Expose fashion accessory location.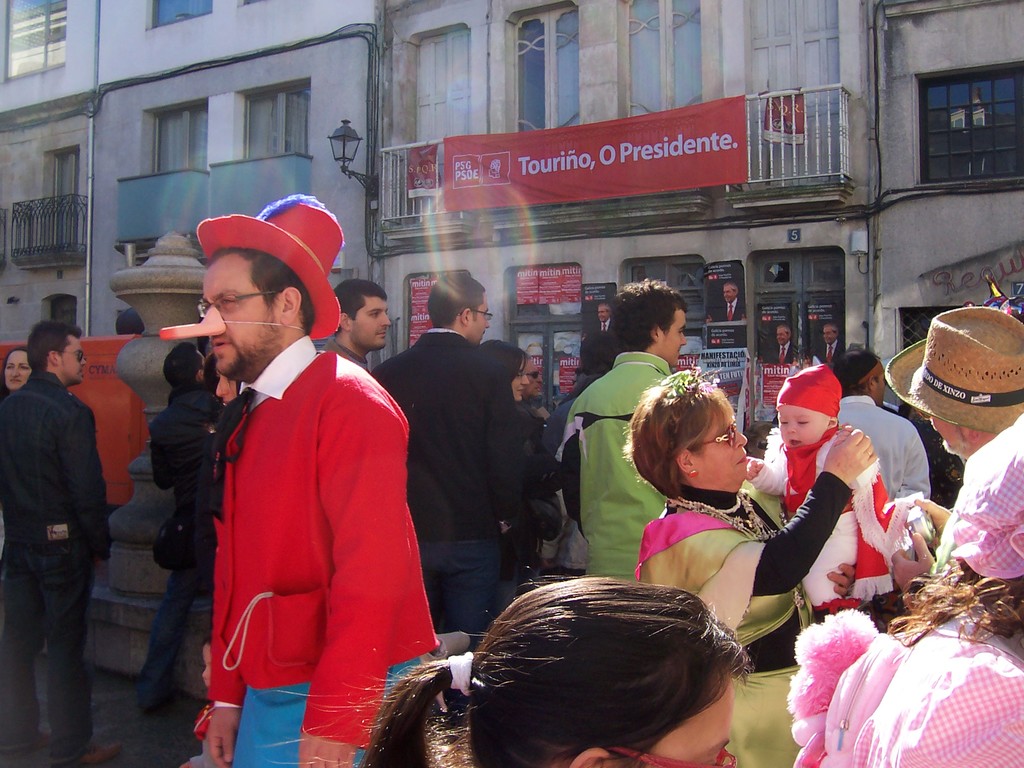
Exposed at [left=524, top=367, right=543, bottom=380].
